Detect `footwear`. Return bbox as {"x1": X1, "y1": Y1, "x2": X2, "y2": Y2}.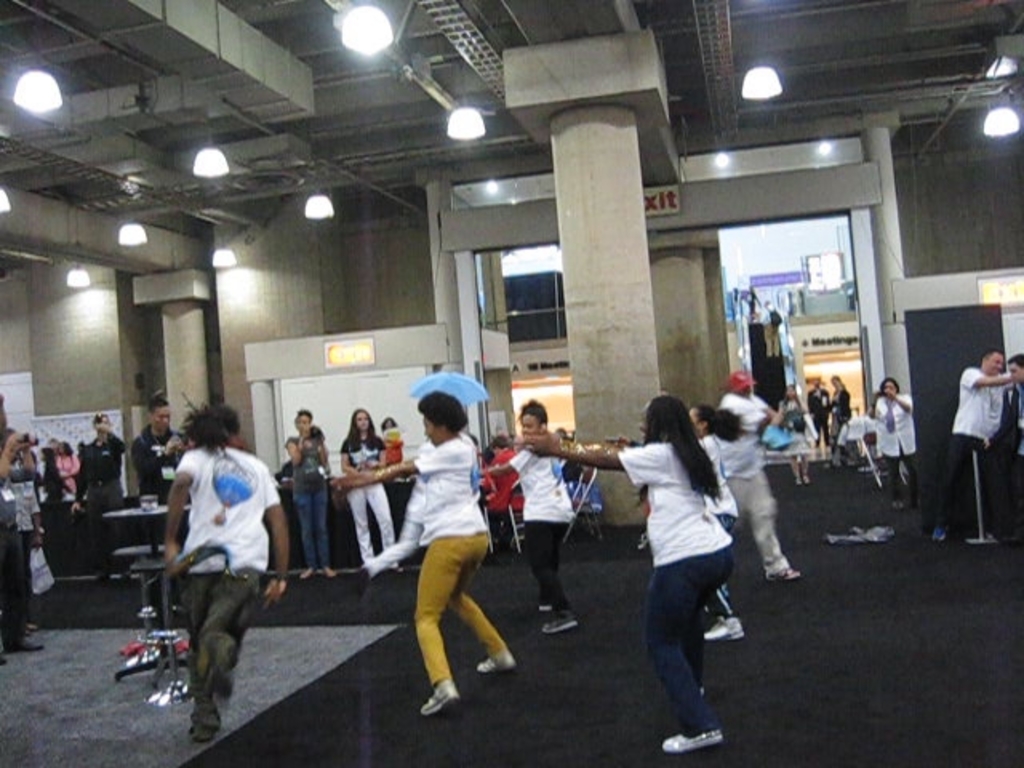
{"x1": 653, "y1": 730, "x2": 725, "y2": 762}.
